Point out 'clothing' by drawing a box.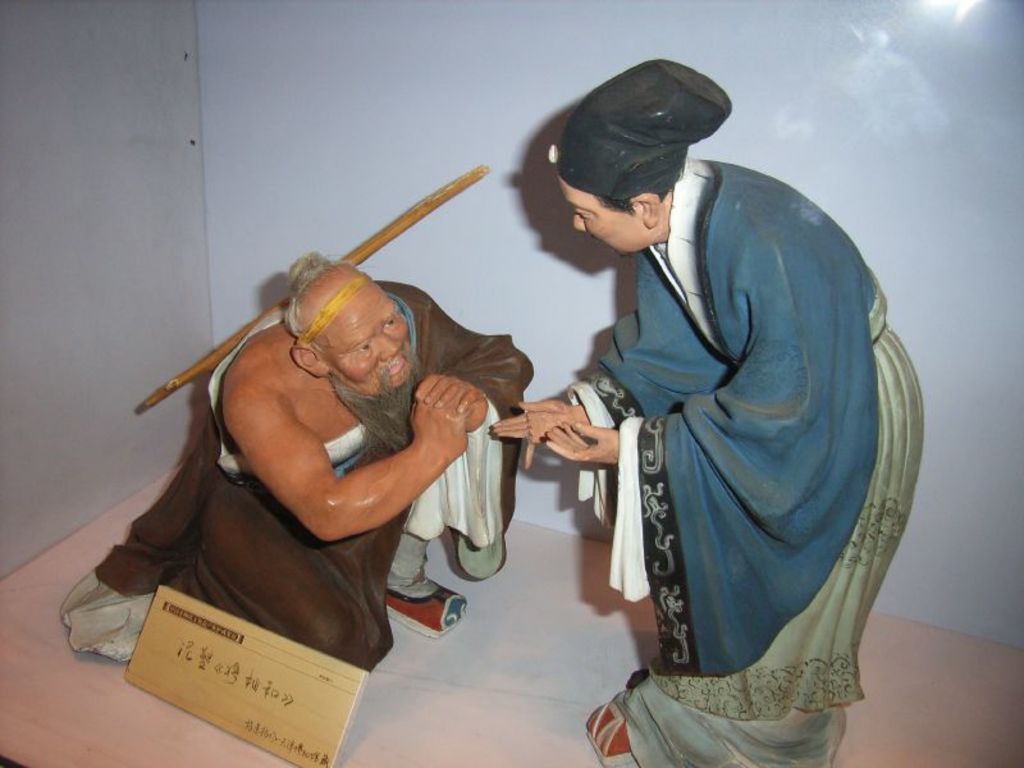
left=559, top=147, right=951, bottom=767.
